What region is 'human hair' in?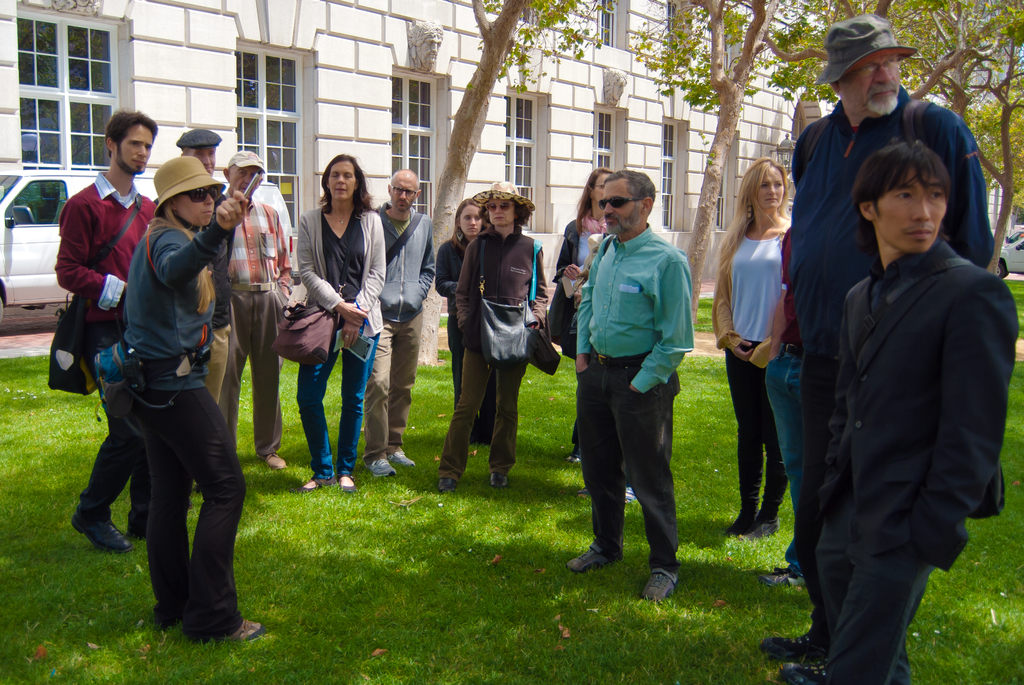
BBox(147, 198, 217, 318).
